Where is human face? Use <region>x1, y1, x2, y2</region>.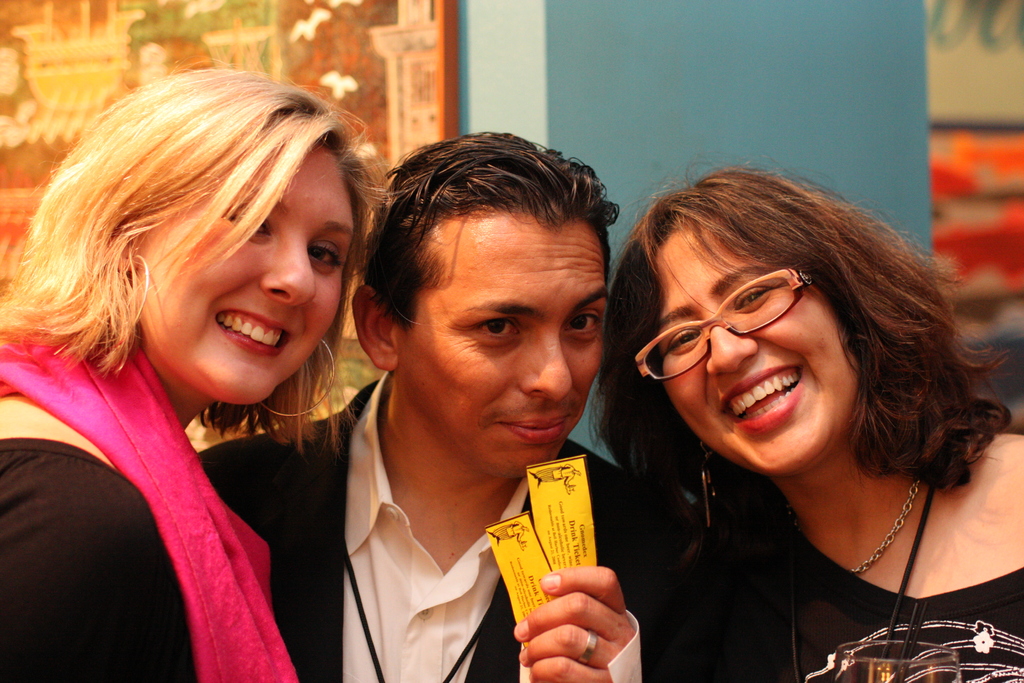
<region>145, 151, 346, 415</region>.
